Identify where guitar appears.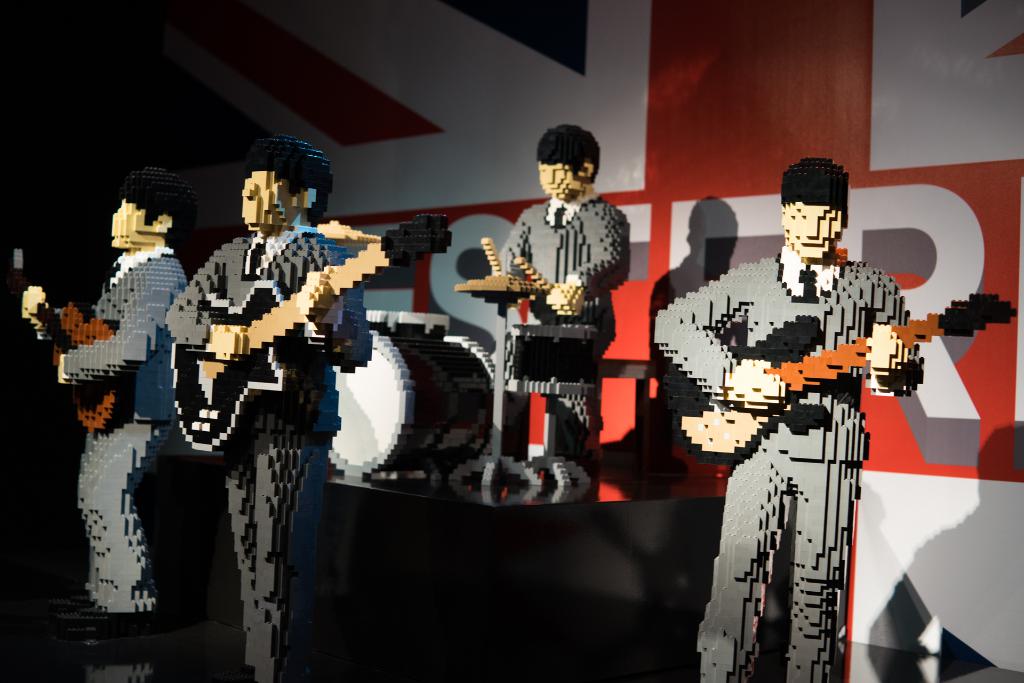
Appears at (12,278,135,431).
